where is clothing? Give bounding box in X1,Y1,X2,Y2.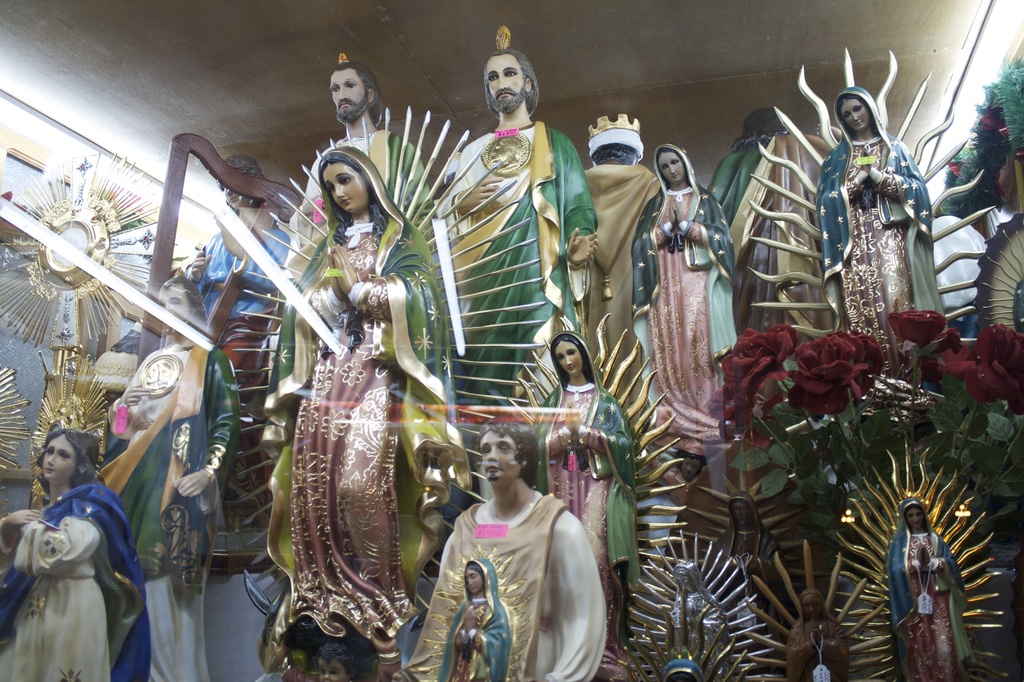
573,164,662,451.
